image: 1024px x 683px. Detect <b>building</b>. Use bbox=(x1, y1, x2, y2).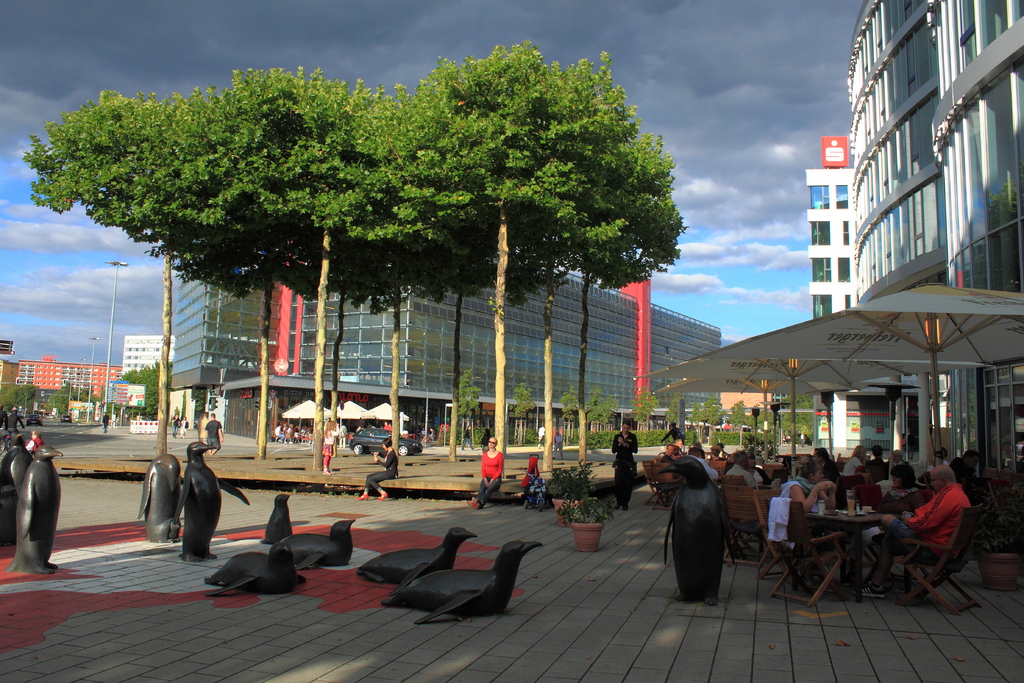
bbox=(170, 269, 724, 442).
